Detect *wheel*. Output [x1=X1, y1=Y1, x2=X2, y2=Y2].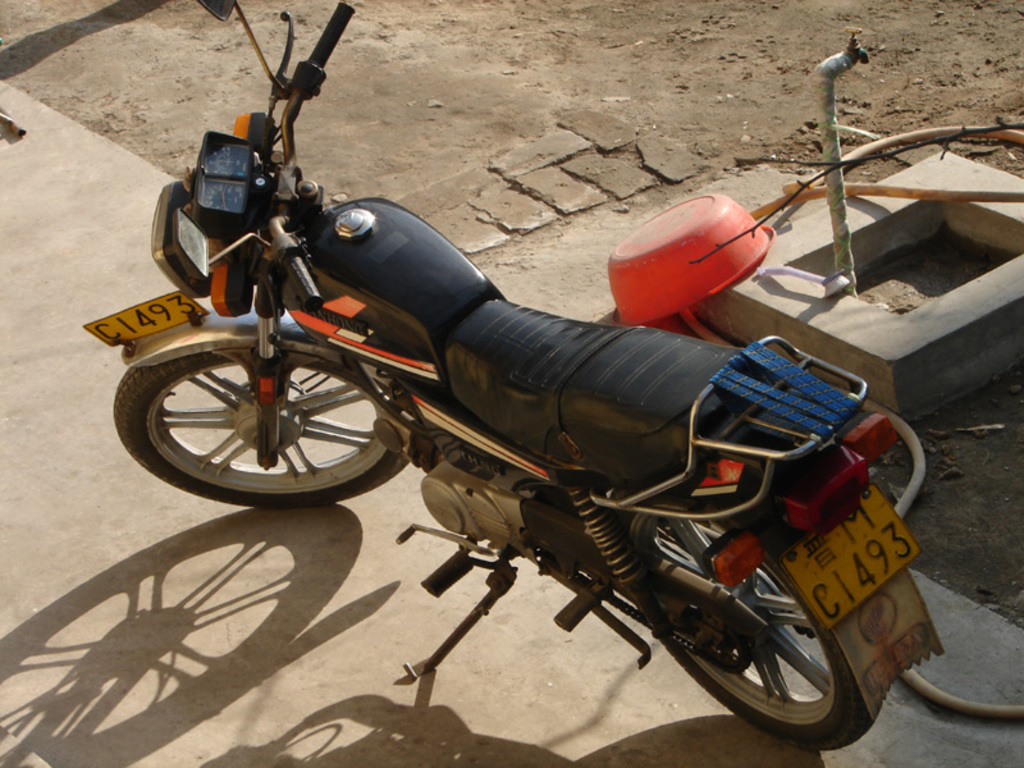
[x1=110, y1=333, x2=387, y2=490].
